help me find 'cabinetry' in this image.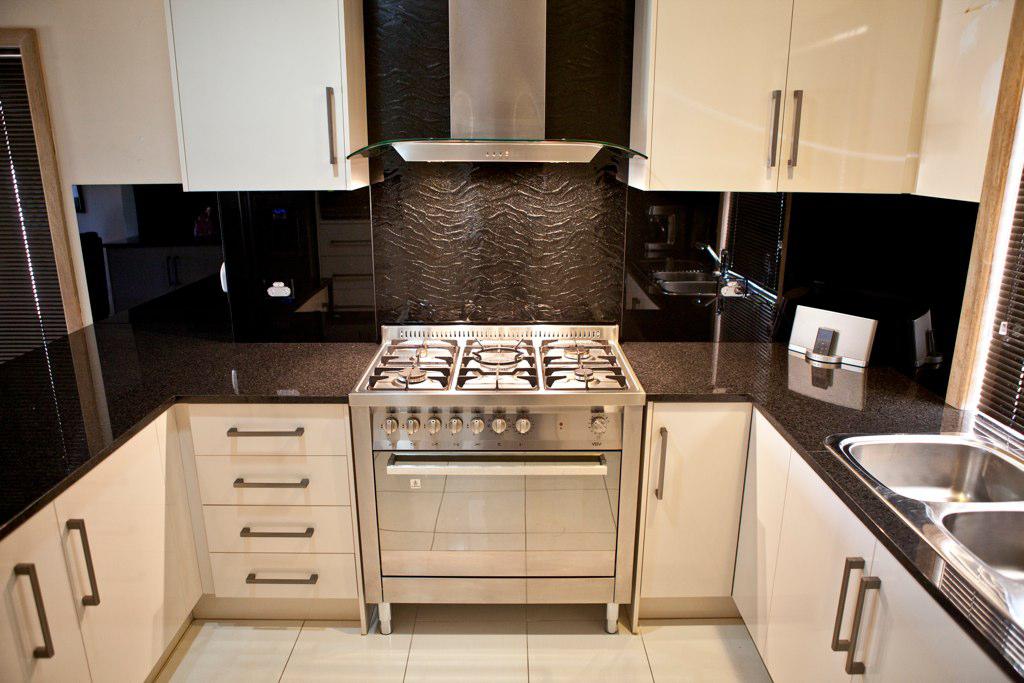
Found it: <region>839, 546, 1023, 682</region>.
